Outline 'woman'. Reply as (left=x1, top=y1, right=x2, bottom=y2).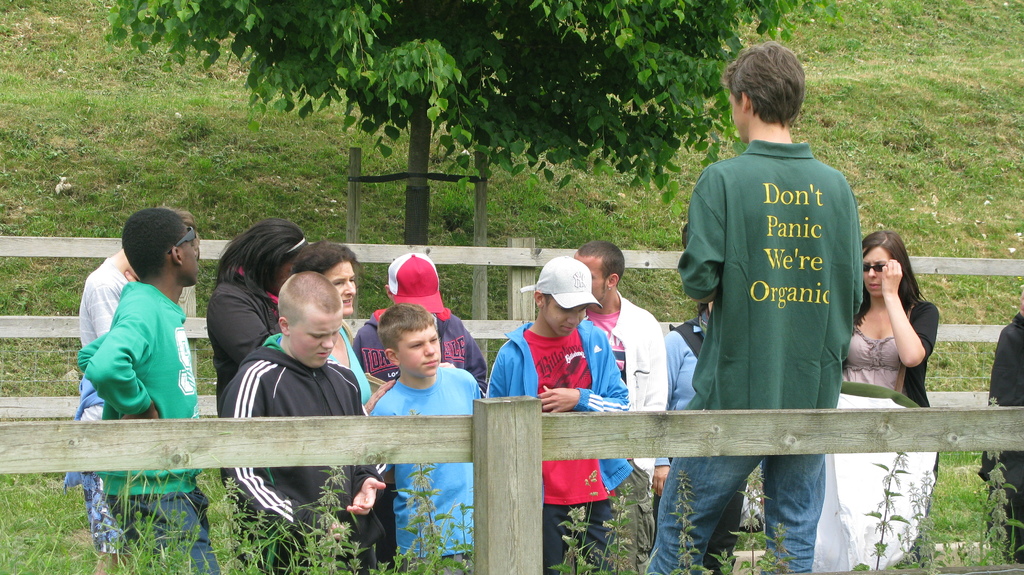
(left=808, top=231, right=939, bottom=574).
